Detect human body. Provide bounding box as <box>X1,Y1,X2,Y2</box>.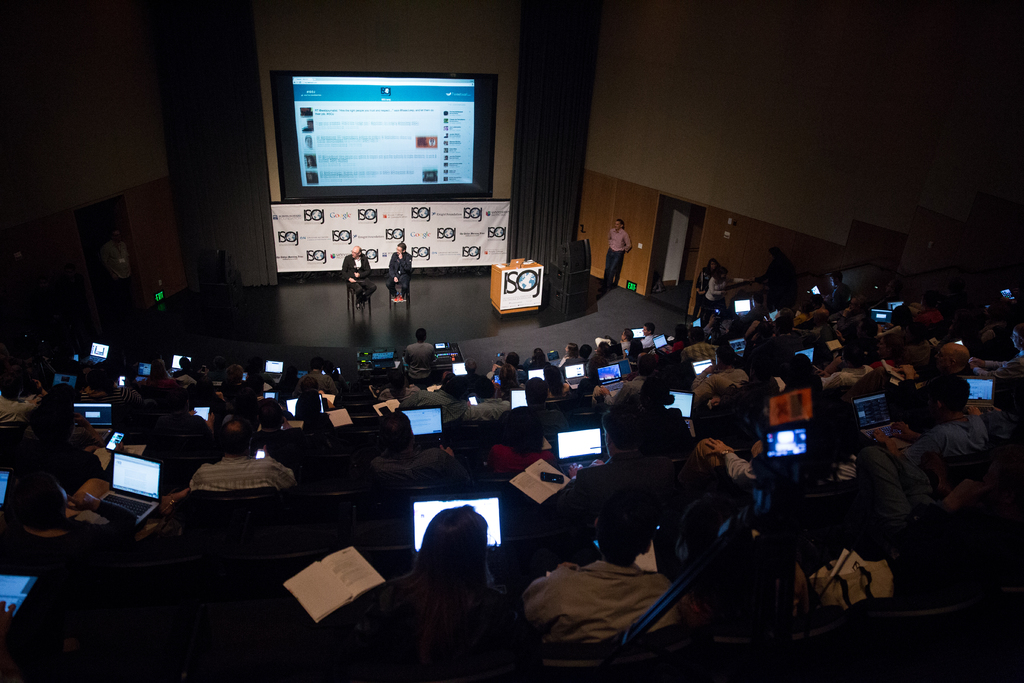
<box>600,215,634,295</box>.
